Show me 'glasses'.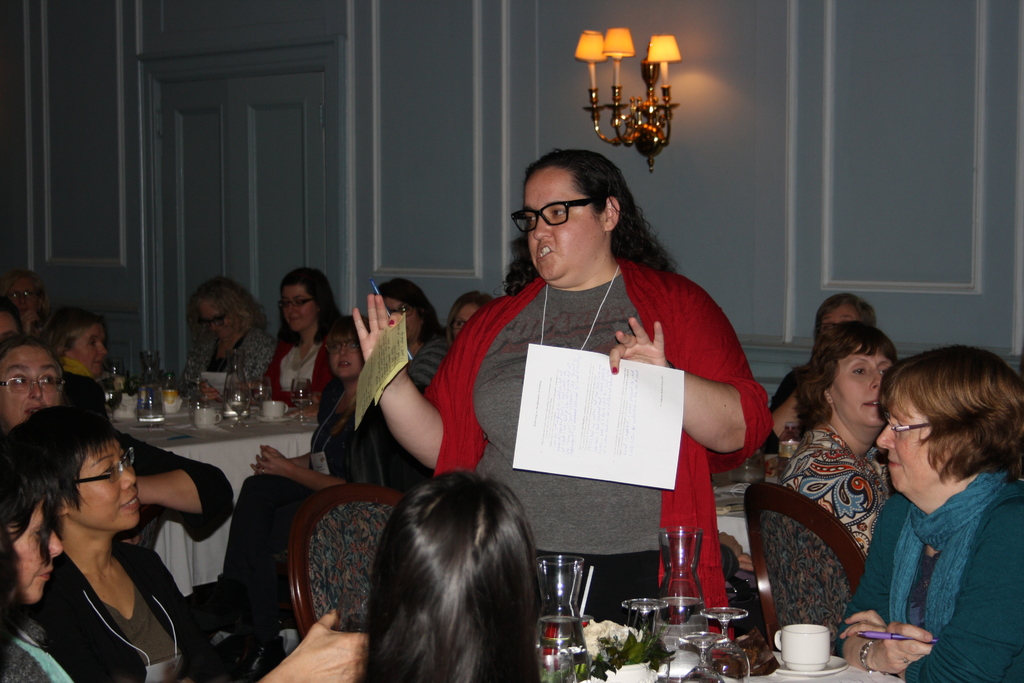
'glasses' is here: locate(328, 339, 357, 355).
